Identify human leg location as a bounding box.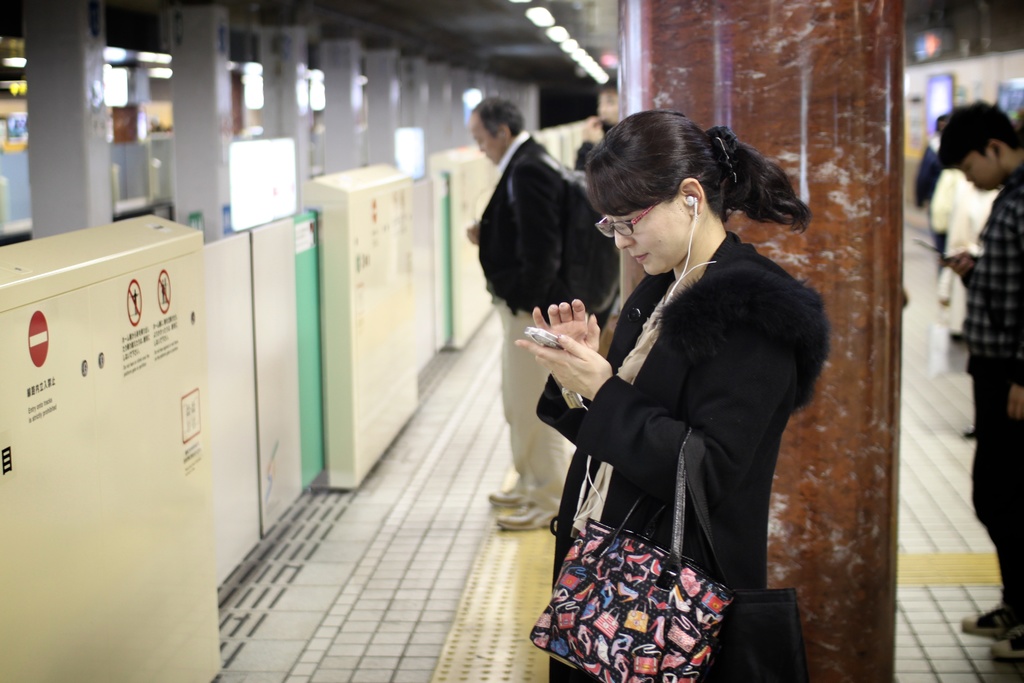
x1=968 y1=381 x2=1023 y2=655.
